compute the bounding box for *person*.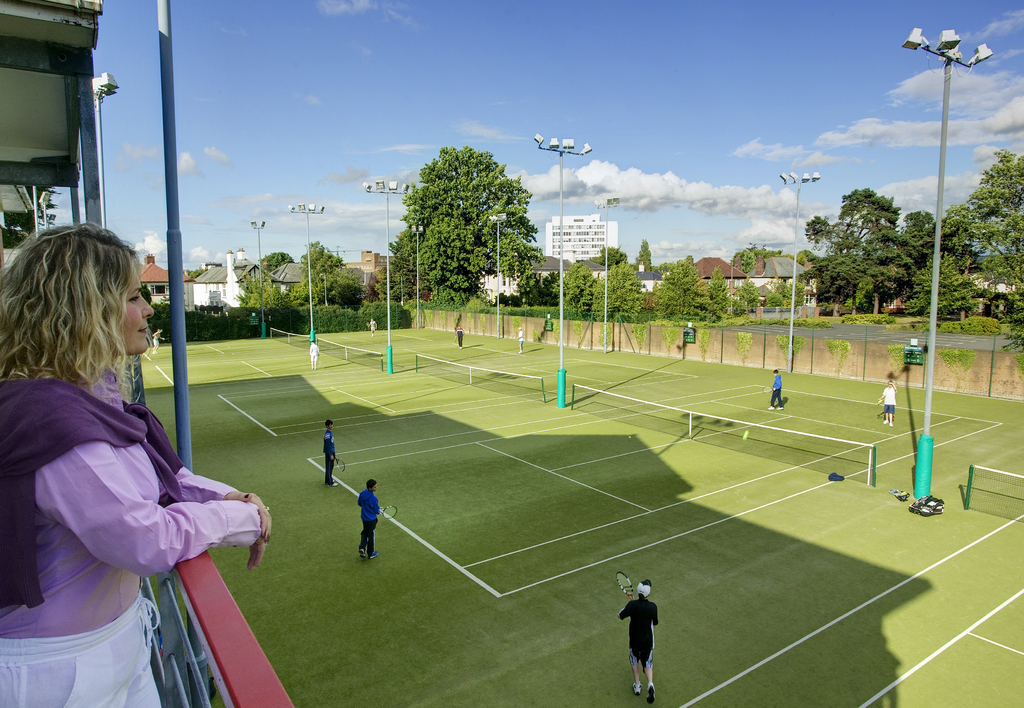
453/323/463/348.
